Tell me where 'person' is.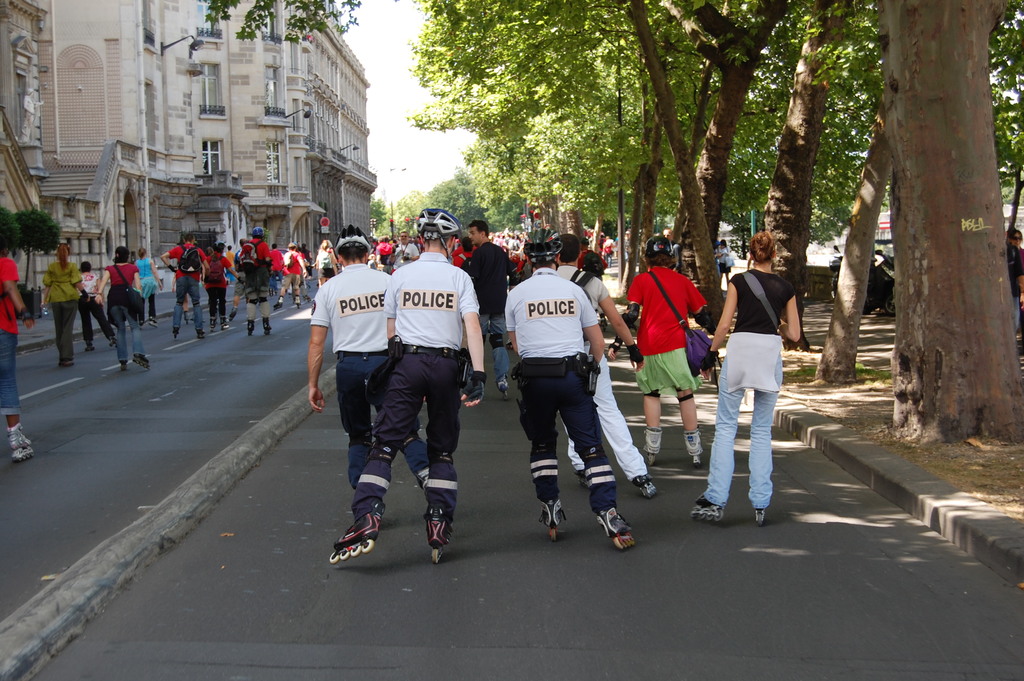
'person' is at bbox(268, 242, 283, 293).
